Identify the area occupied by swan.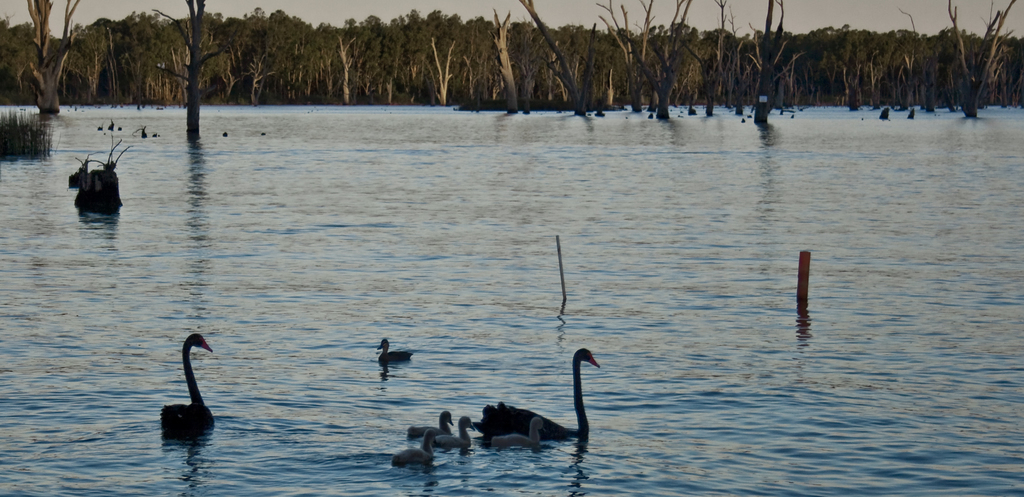
Area: 149,326,223,433.
